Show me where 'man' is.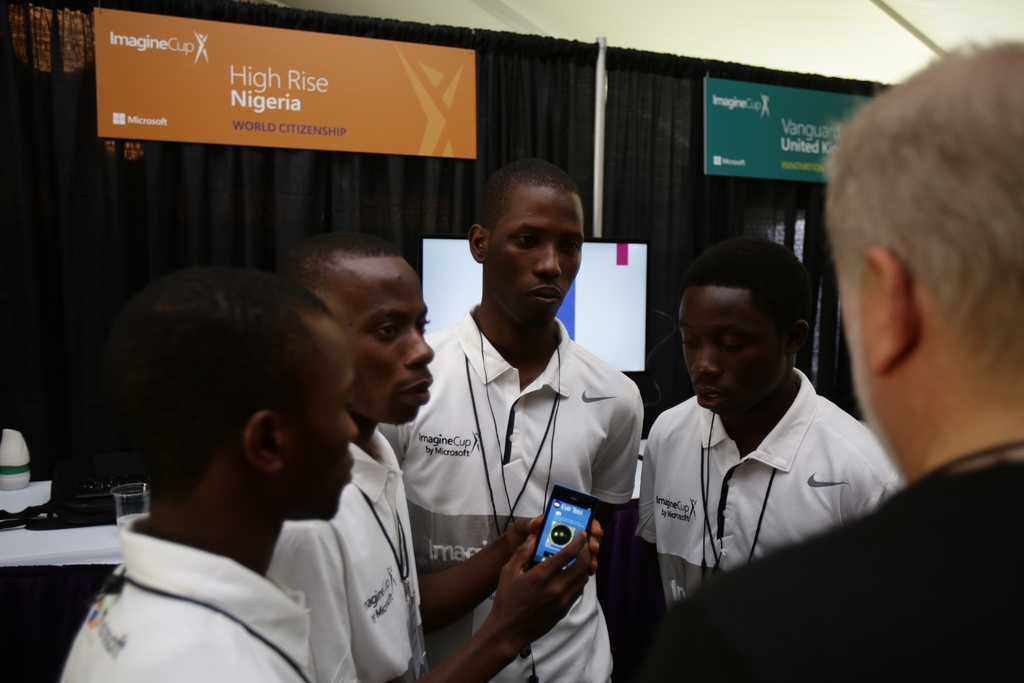
'man' is at box=[54, 276, 360, 682].
